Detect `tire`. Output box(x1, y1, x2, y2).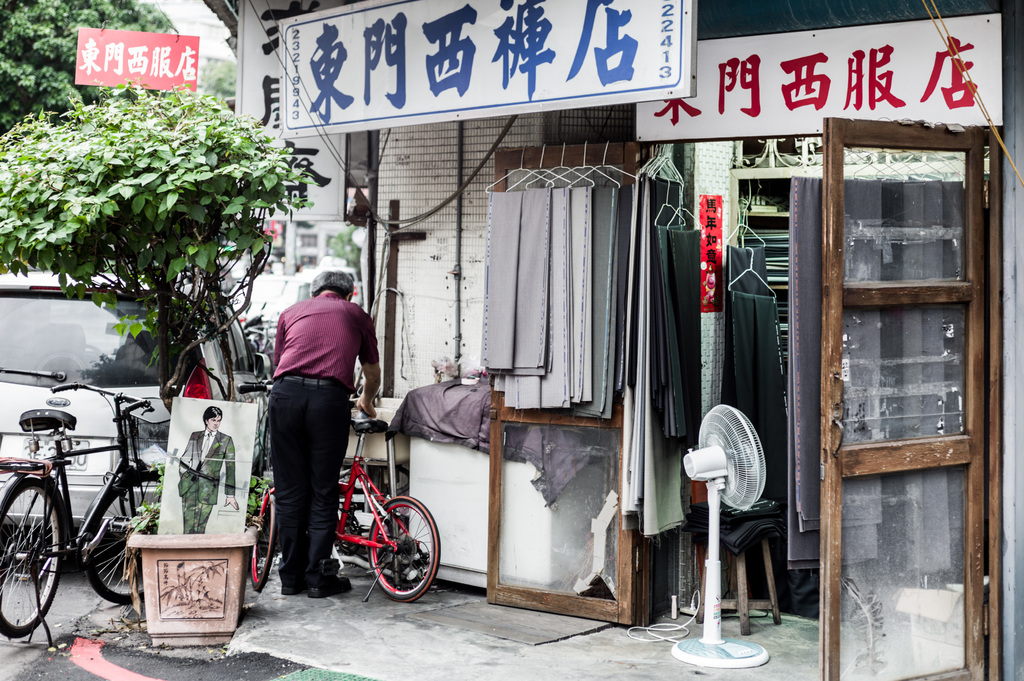
box(0, 474, 69, 641).
